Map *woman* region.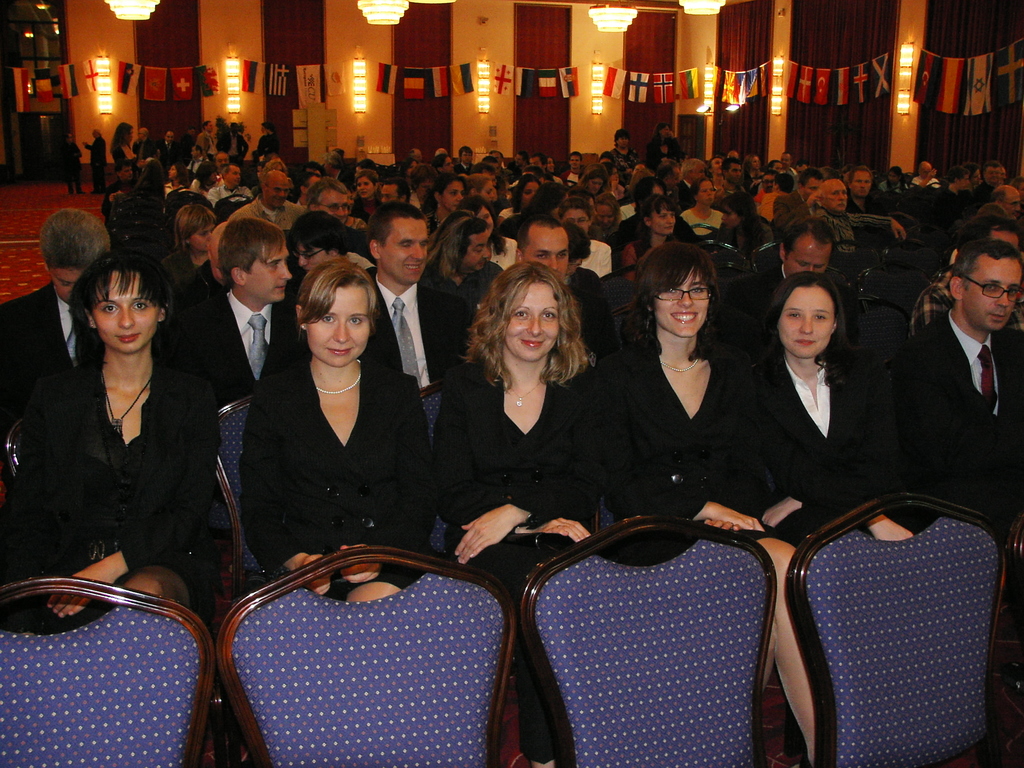
Mapped to 422 173 463 235.
